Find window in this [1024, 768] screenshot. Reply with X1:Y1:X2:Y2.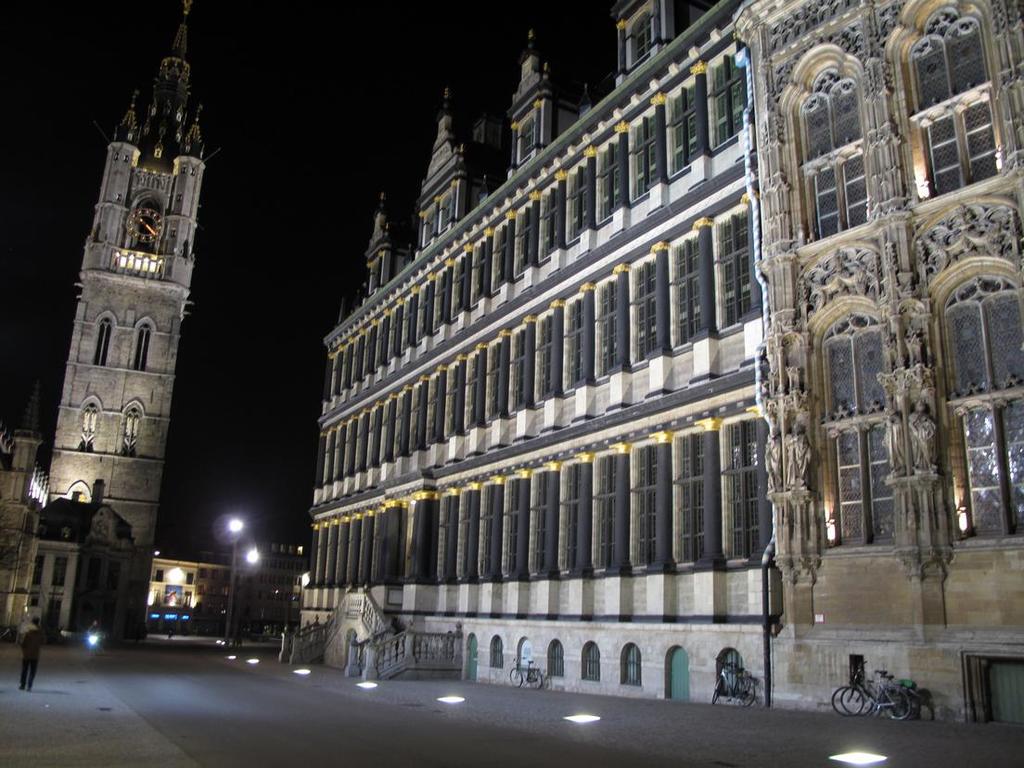
714:207:749:330.
